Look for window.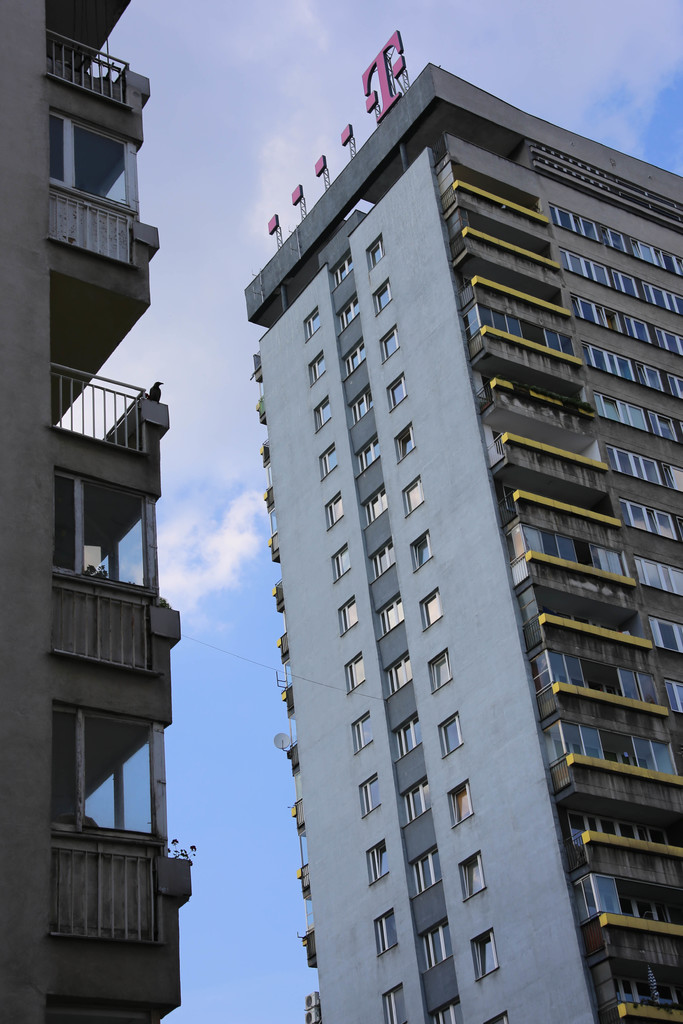
Found: [left=309, top=357, right=325, bottom=387].
